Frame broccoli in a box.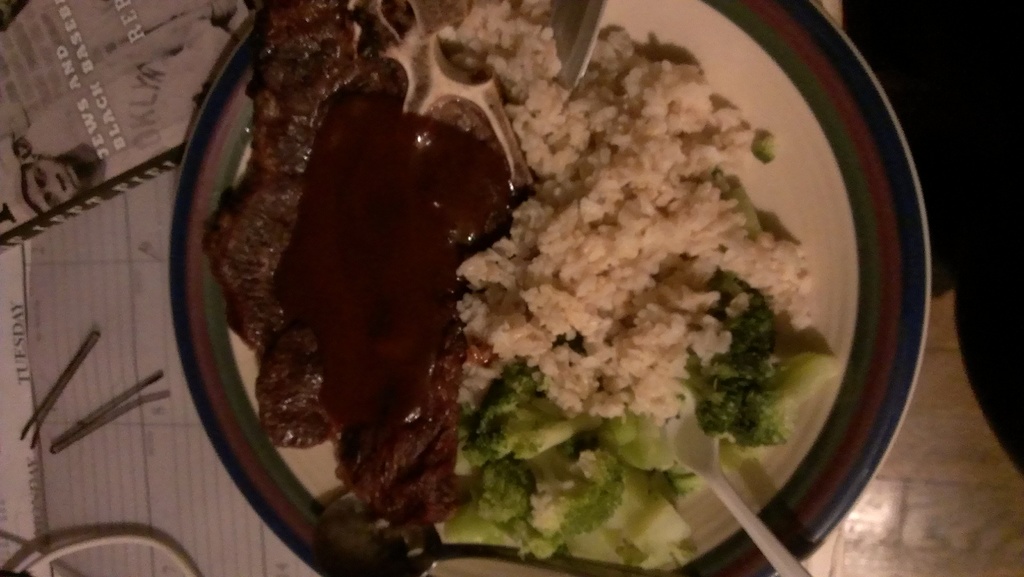
[727,351,840,447].
